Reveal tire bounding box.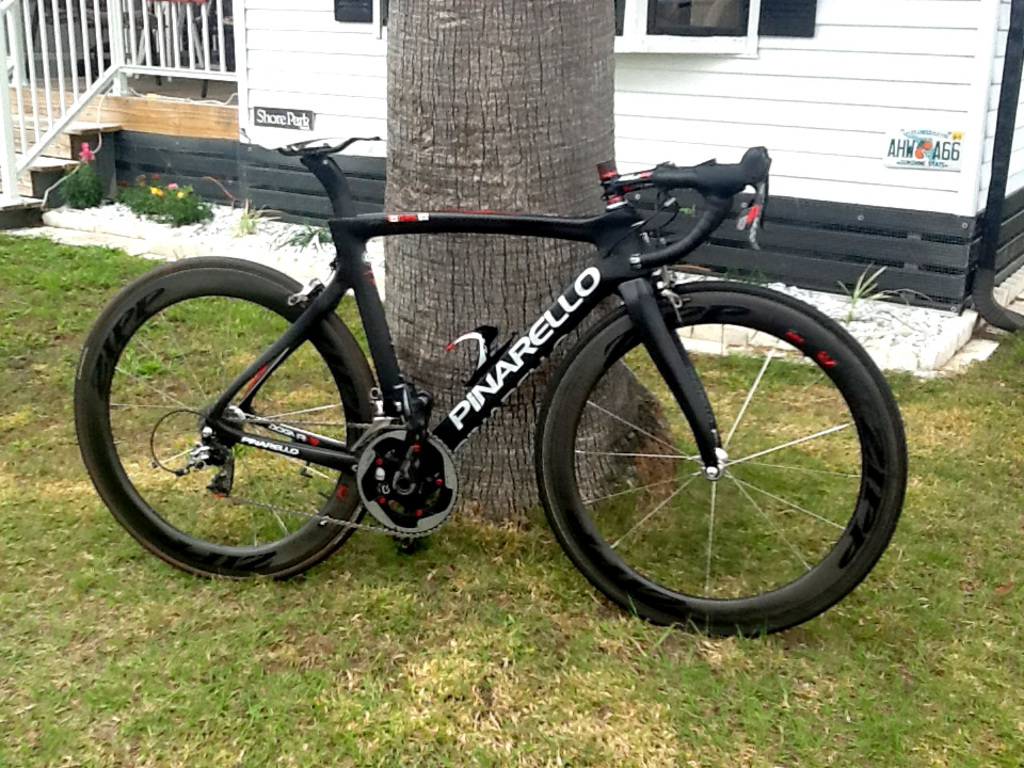
Revealed: rect(69, 257, 394, 576).
